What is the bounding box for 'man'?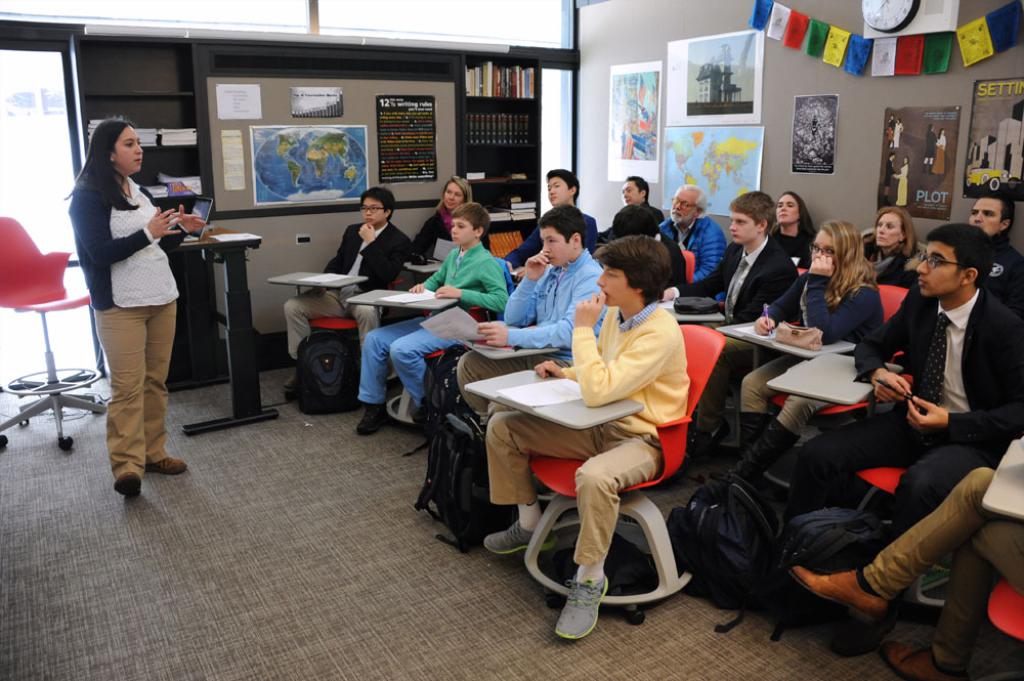
(348,205,509,407).
